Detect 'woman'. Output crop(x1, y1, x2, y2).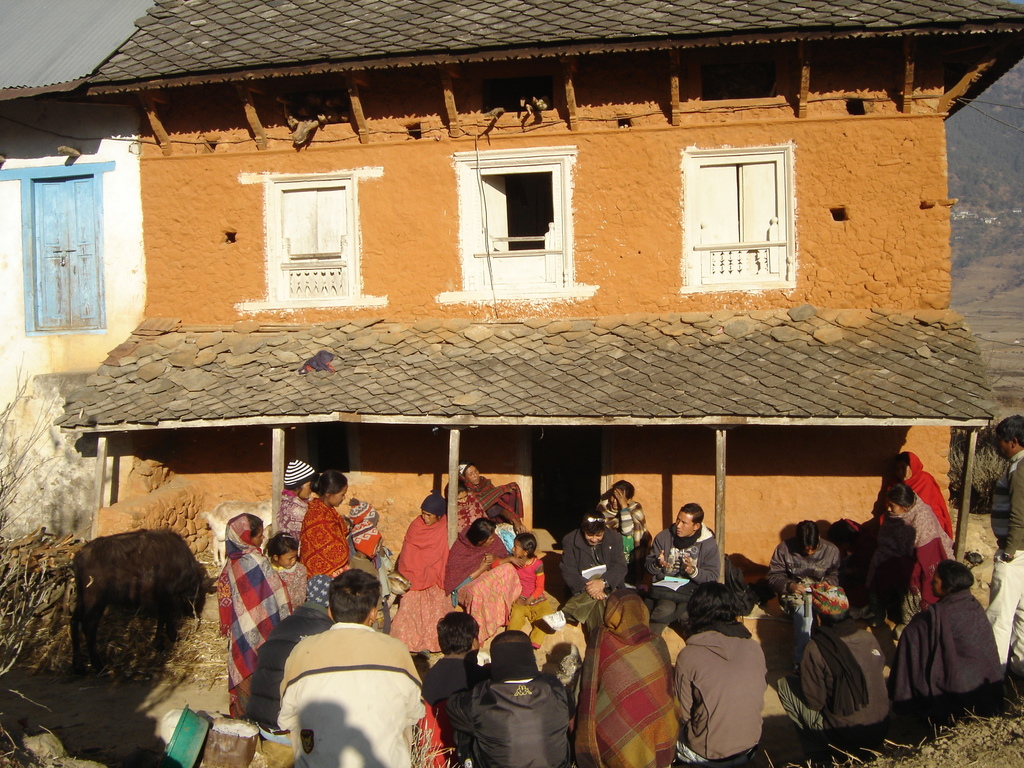
crop(884, 479, 957, 611).
